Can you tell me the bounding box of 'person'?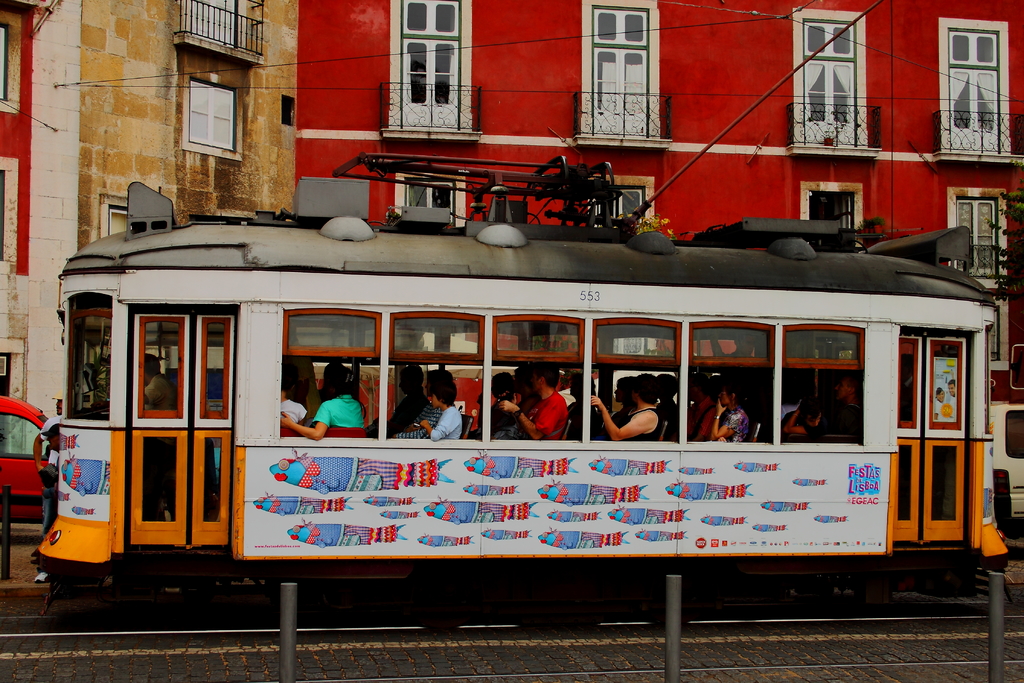
BBox(397, 372, 452, 438).
